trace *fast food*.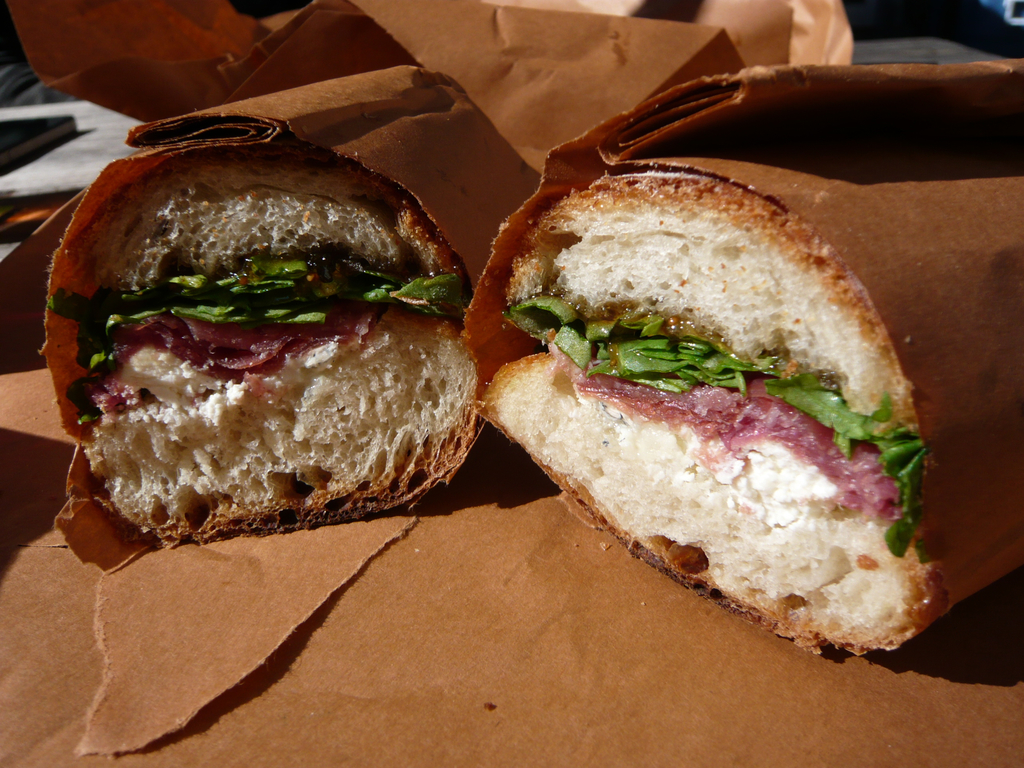
Traced to pyautogui.locateOnScreen(481, 168, 951, 652).
